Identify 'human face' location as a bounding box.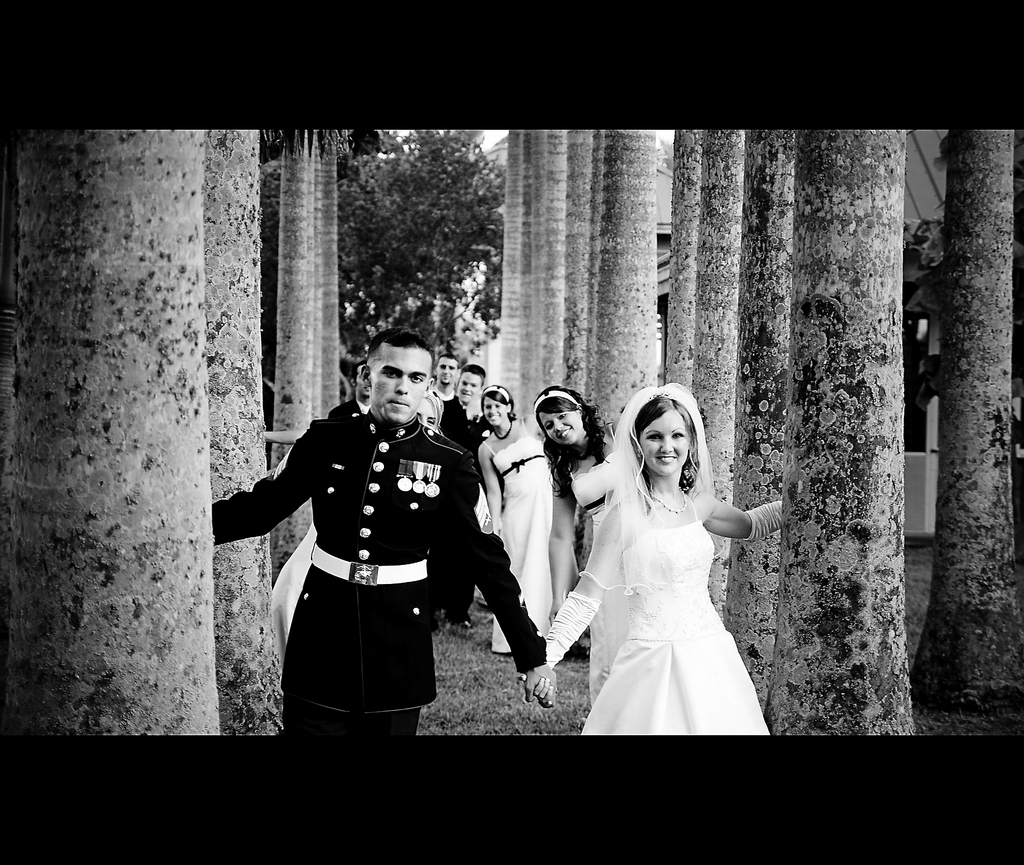
{"left": 481, "top": 397, "right": 512, "bottom": 424}.
